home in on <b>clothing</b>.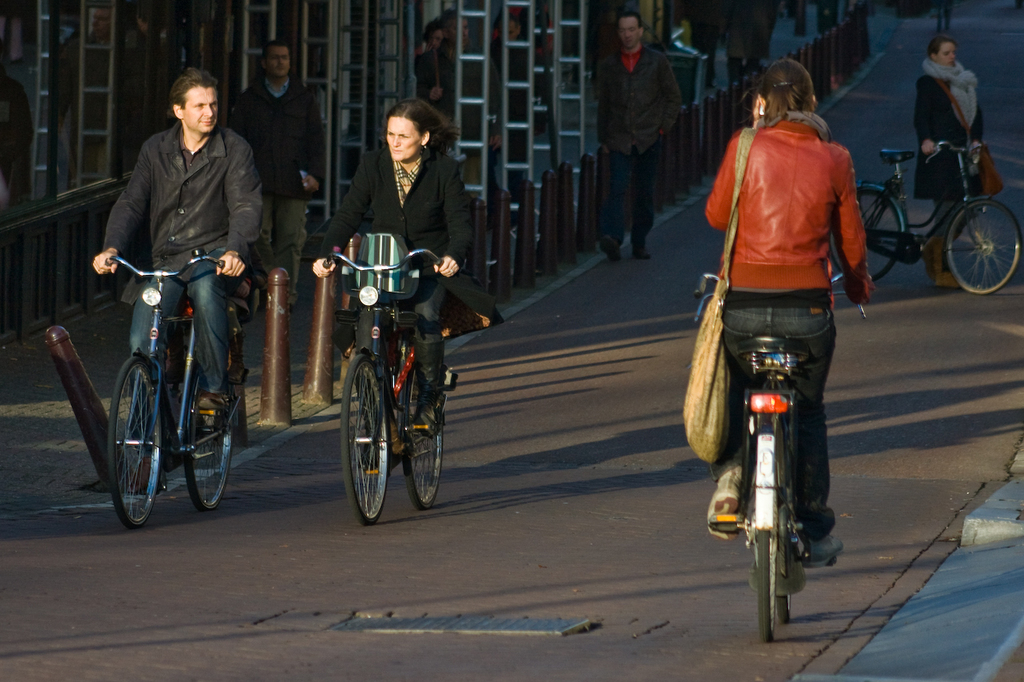
Homed in at pyautogui.locateOnScreen(309, 134, 483, 414).
